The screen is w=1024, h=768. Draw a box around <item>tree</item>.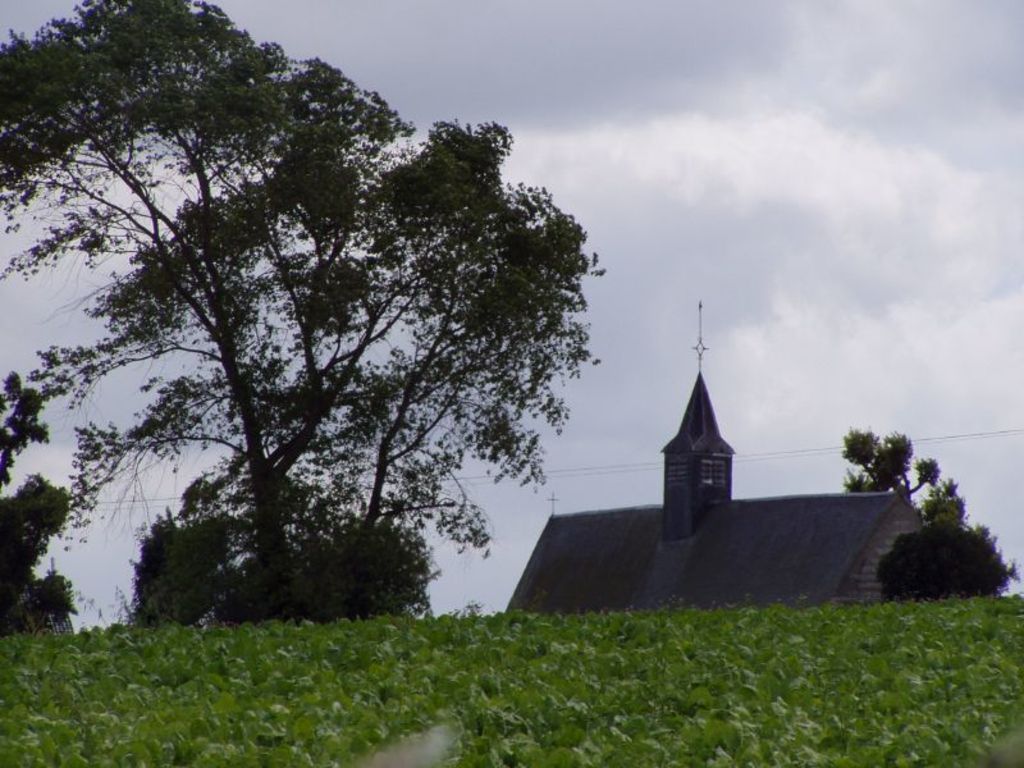
x1=842 y1=425 x2=932 y2=498.
